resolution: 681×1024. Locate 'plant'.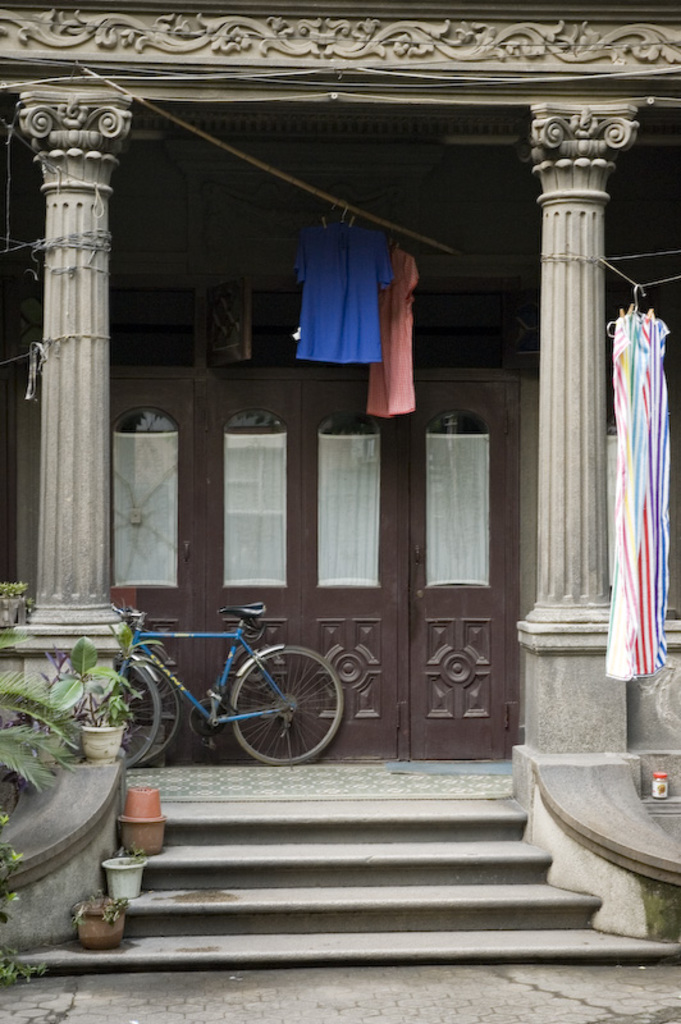
x1=0, y1=576, x2=24, y2=595.
